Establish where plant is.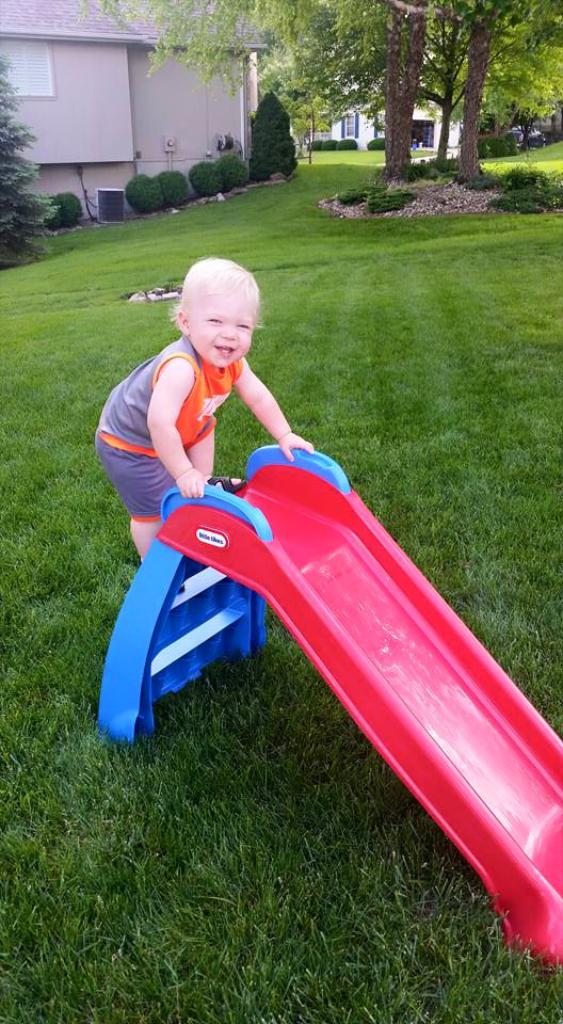
Established at 486/154/562/217.
